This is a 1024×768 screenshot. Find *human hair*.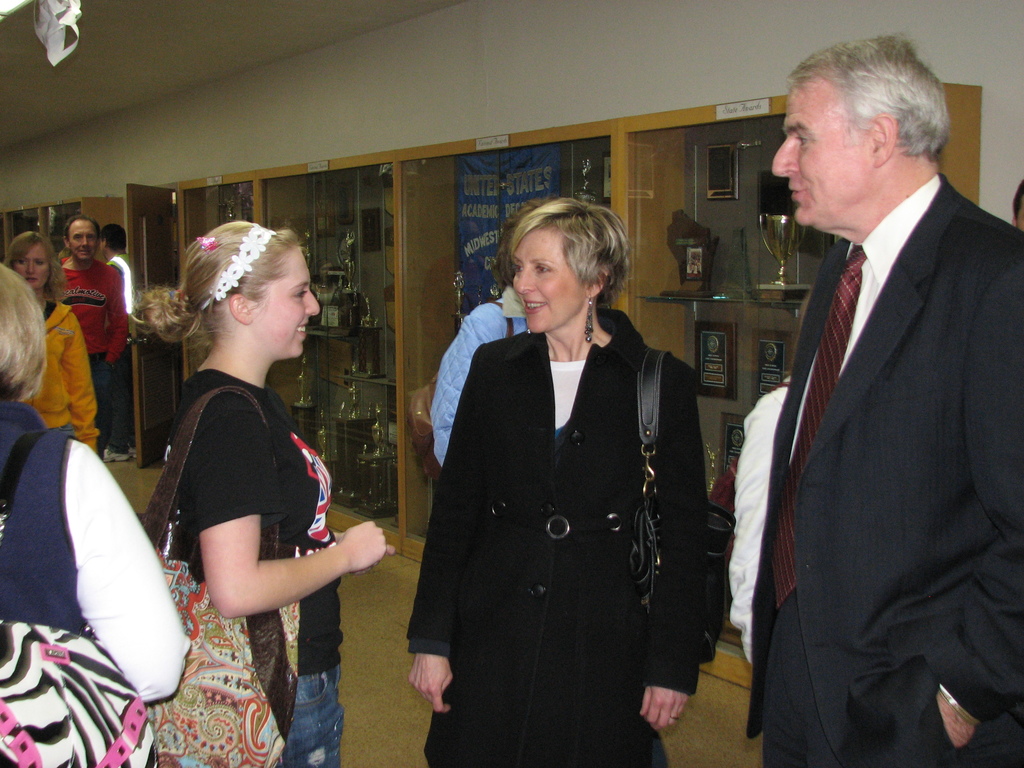
Bounding box: (495,197,628,301).
